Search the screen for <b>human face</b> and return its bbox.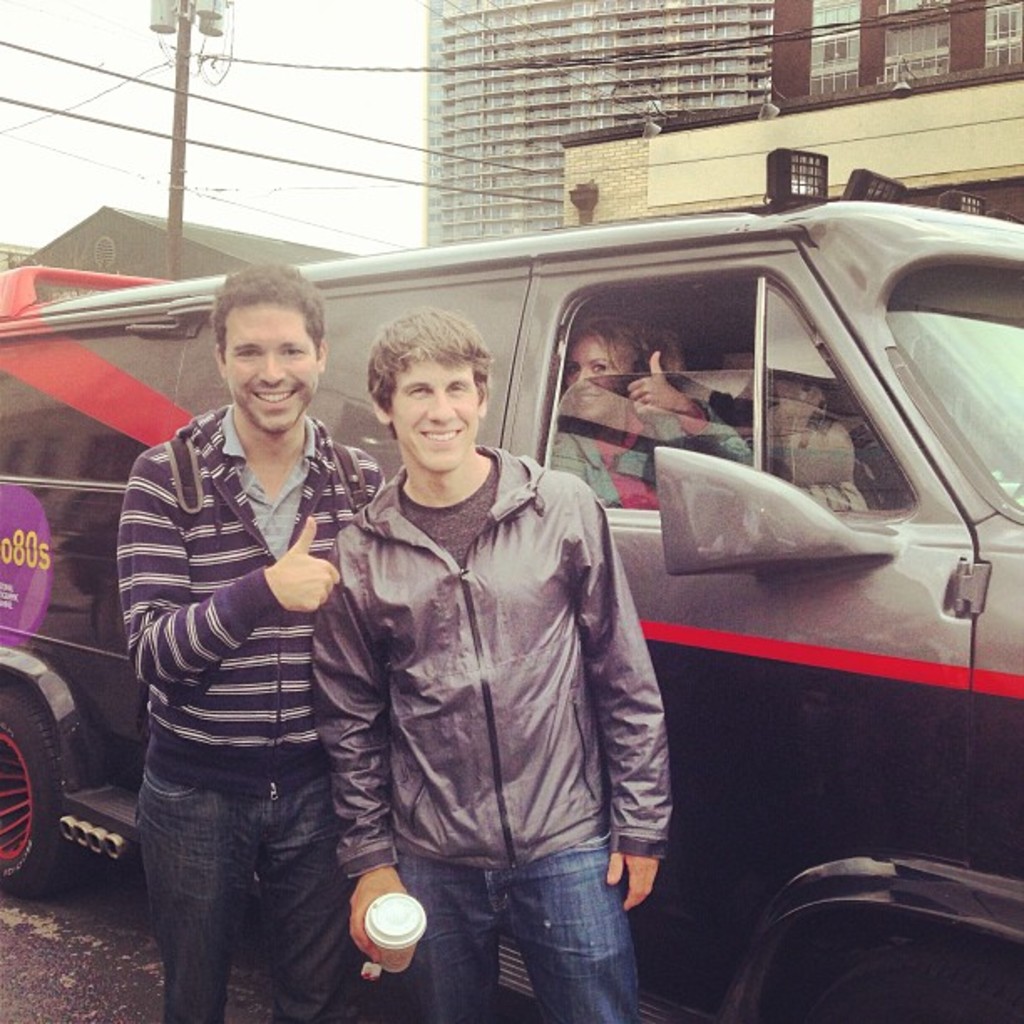
Found: box=[206, 305, 328, 435].
